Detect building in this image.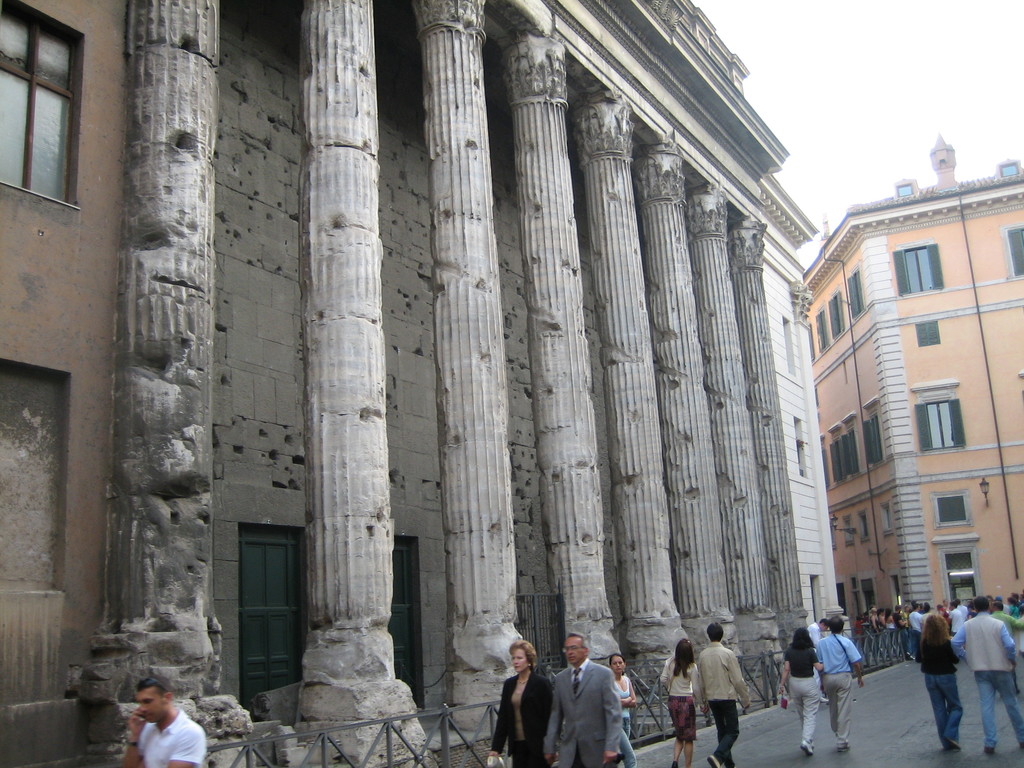
Detection: 0:0:790:767.
